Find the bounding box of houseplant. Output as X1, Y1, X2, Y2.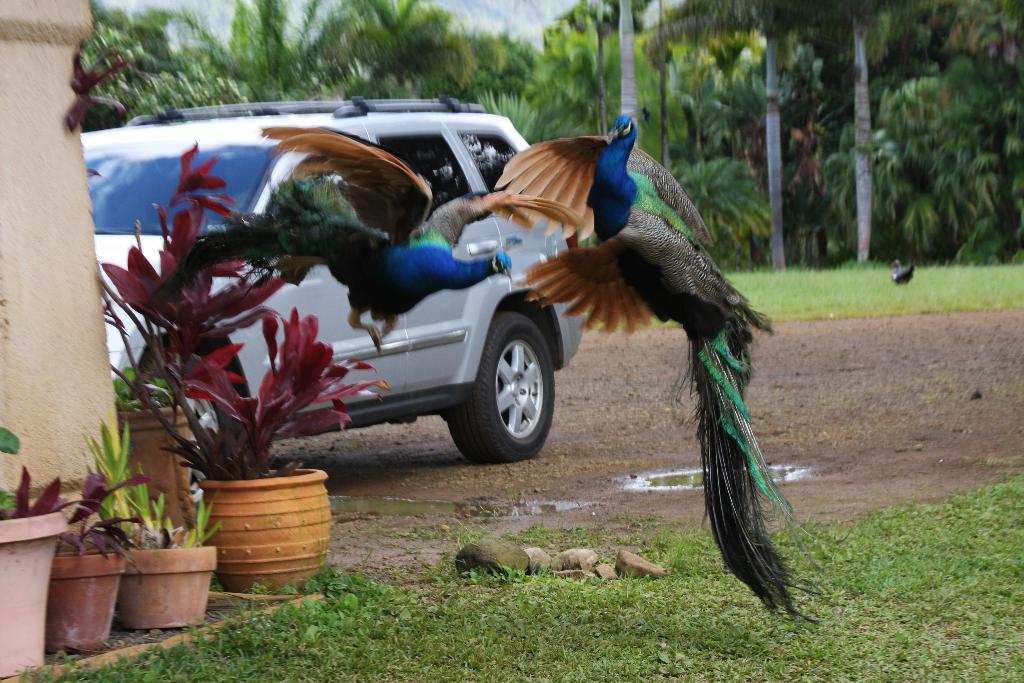
83, 419, 221, 632.
